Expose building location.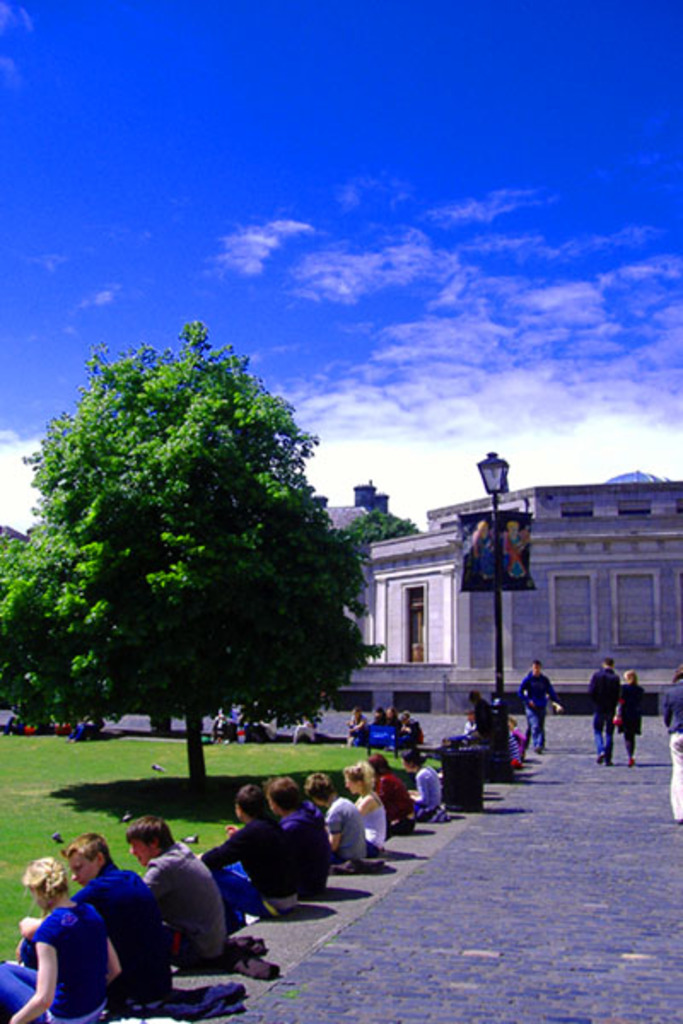
Exposed at (328, 468, 681, 712).
